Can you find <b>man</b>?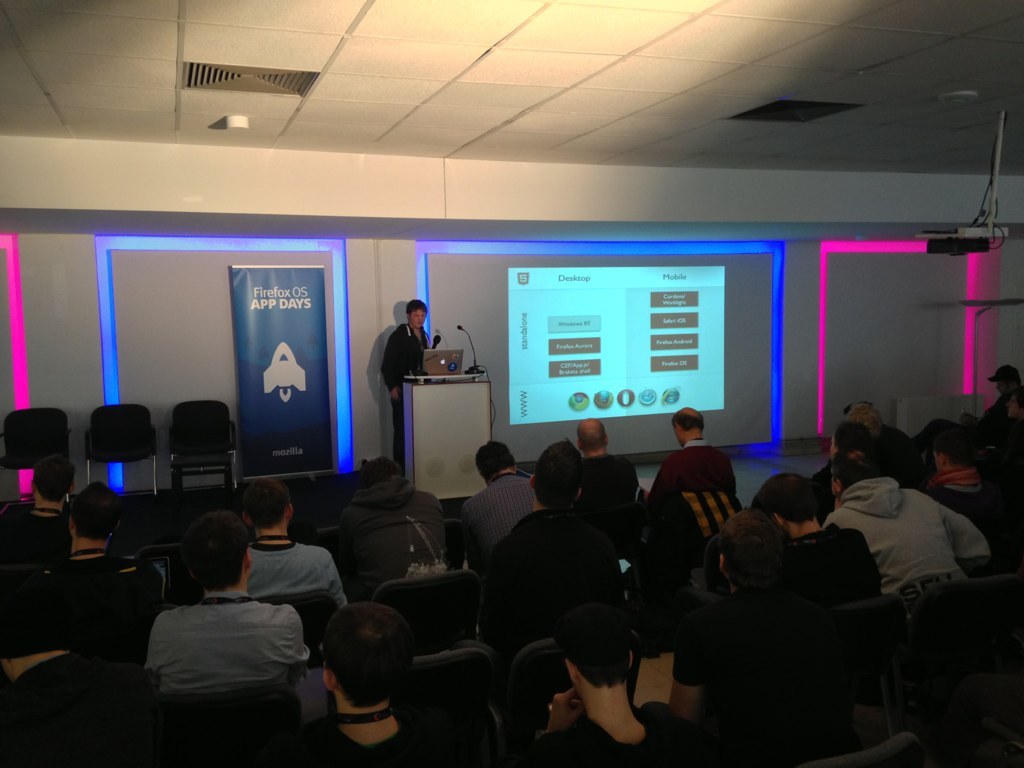
Yes, bounding box: {"left": 452, "top": 444, "right": 538, "bottom": 560}.
